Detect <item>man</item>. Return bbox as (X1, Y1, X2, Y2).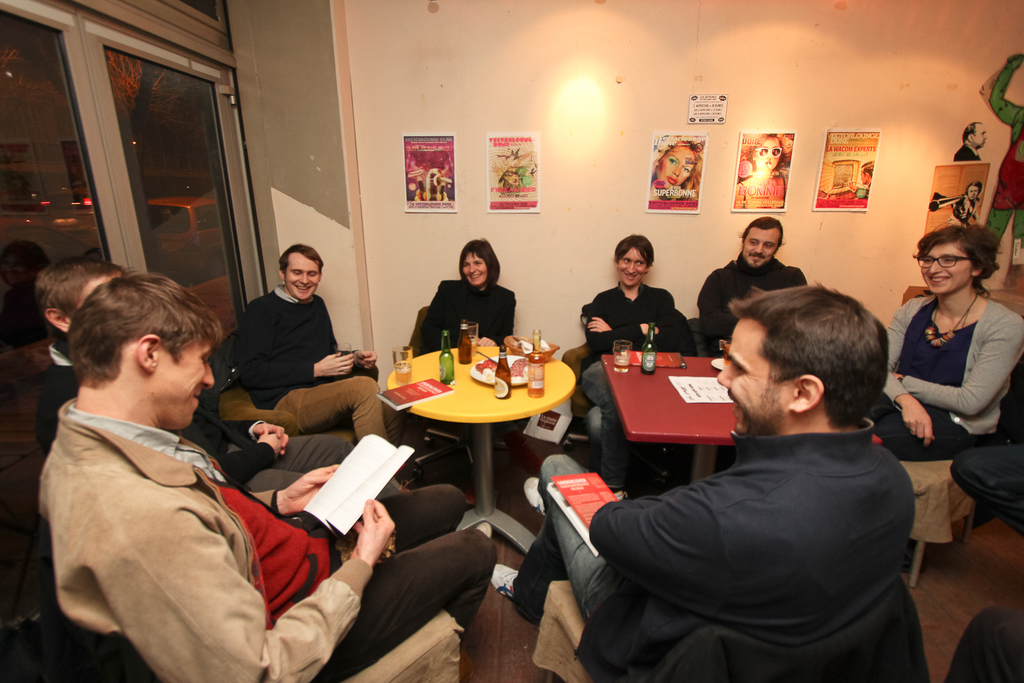
(29, 272, 497, 682).
